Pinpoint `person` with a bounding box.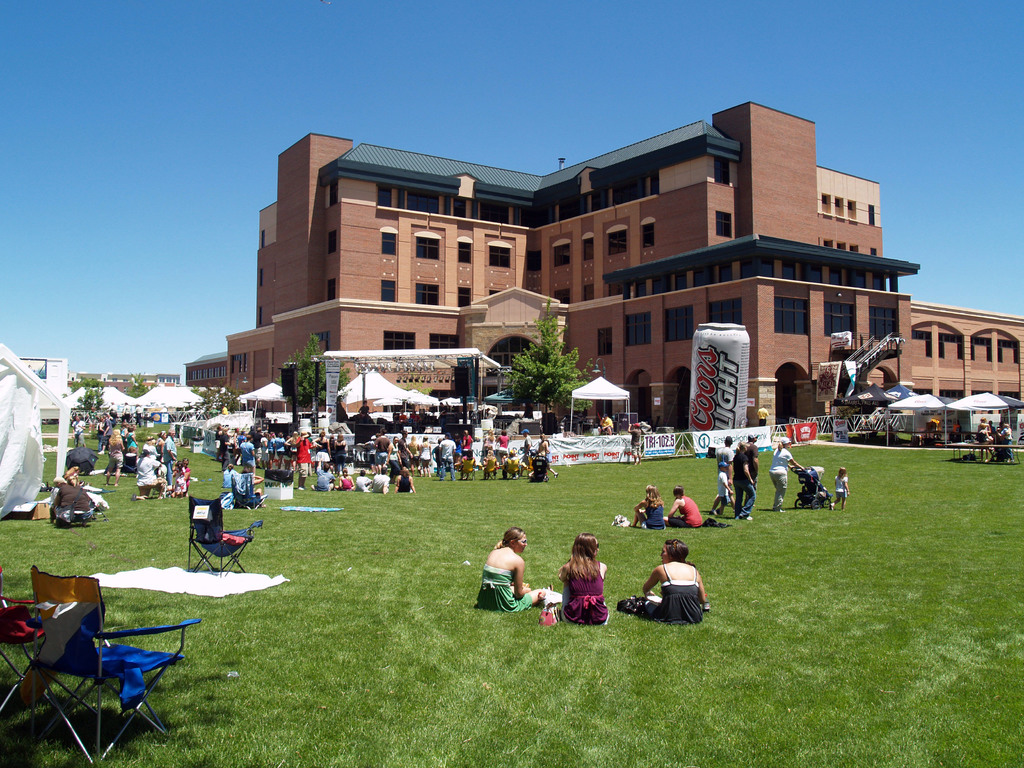
box=[713, 433, 732, 499].
